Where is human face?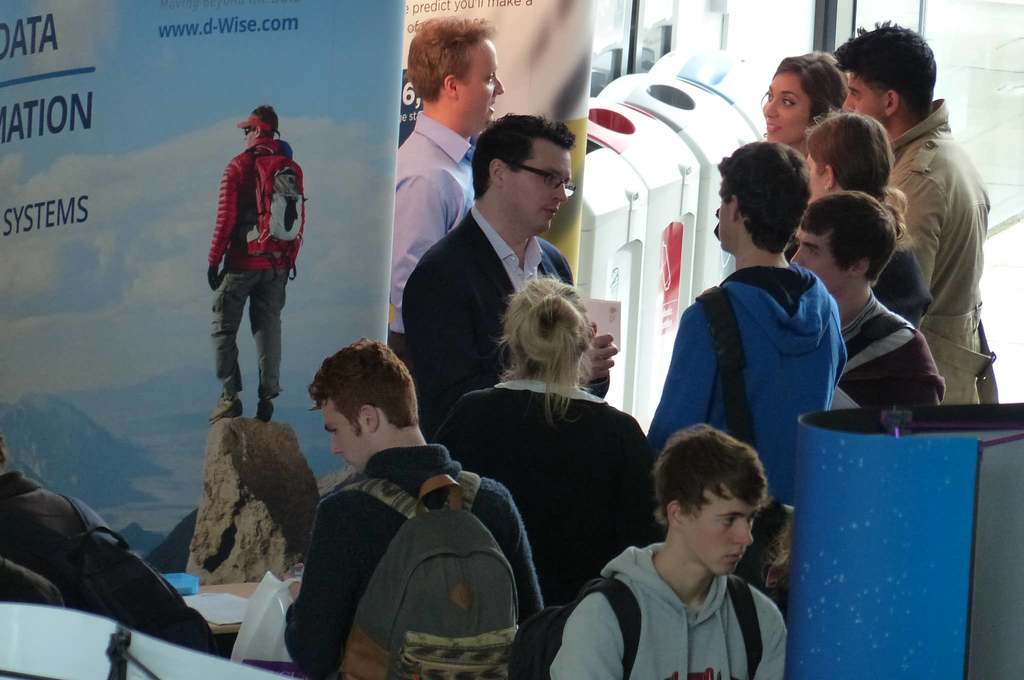
bbox=[834, 61, 894, 127].
